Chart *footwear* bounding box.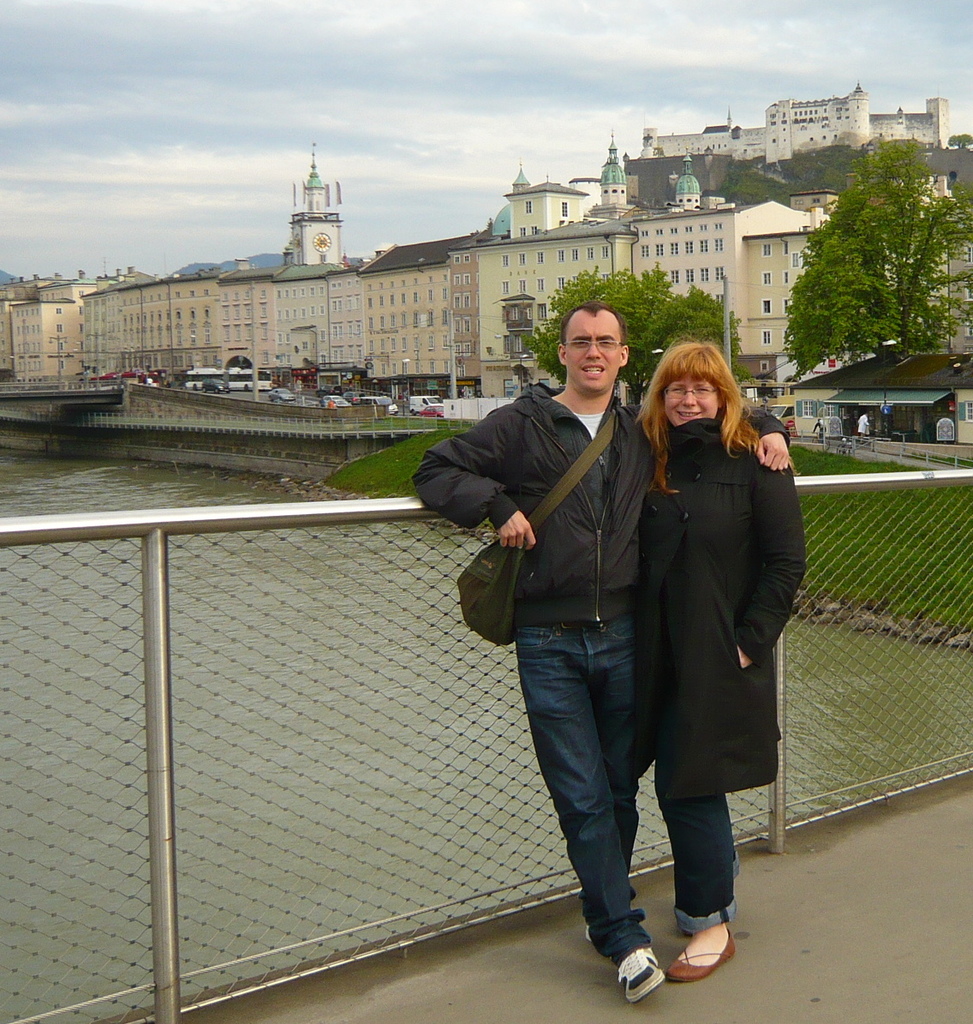
Charted: (left=618, top=949, right=665, bottom=1007).
